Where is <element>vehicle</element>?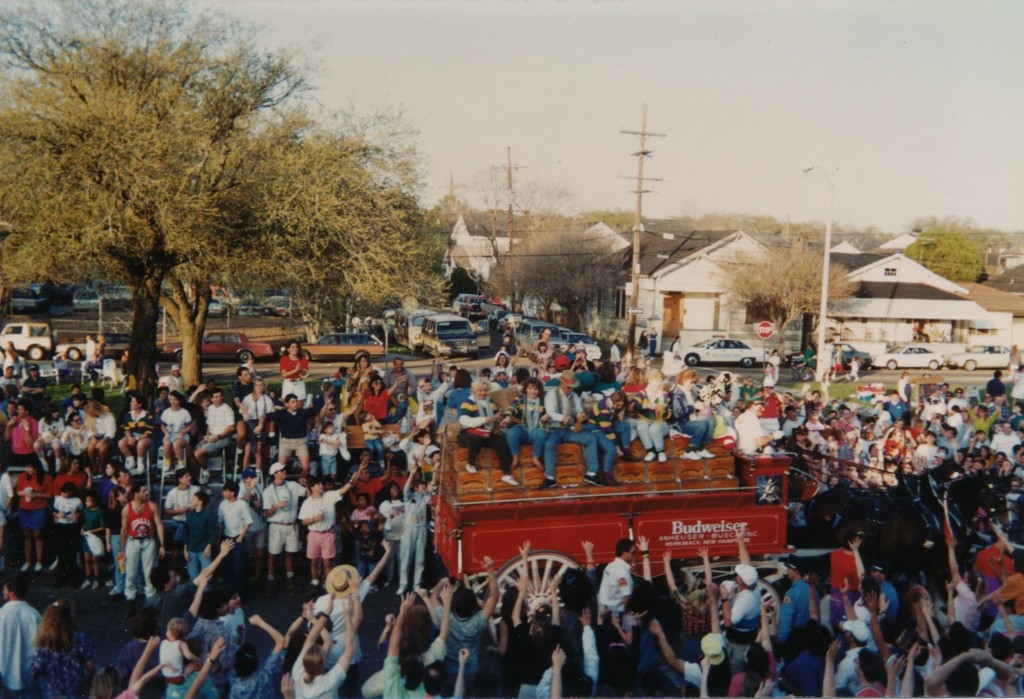
BBox(280, 333, 386, 362).
